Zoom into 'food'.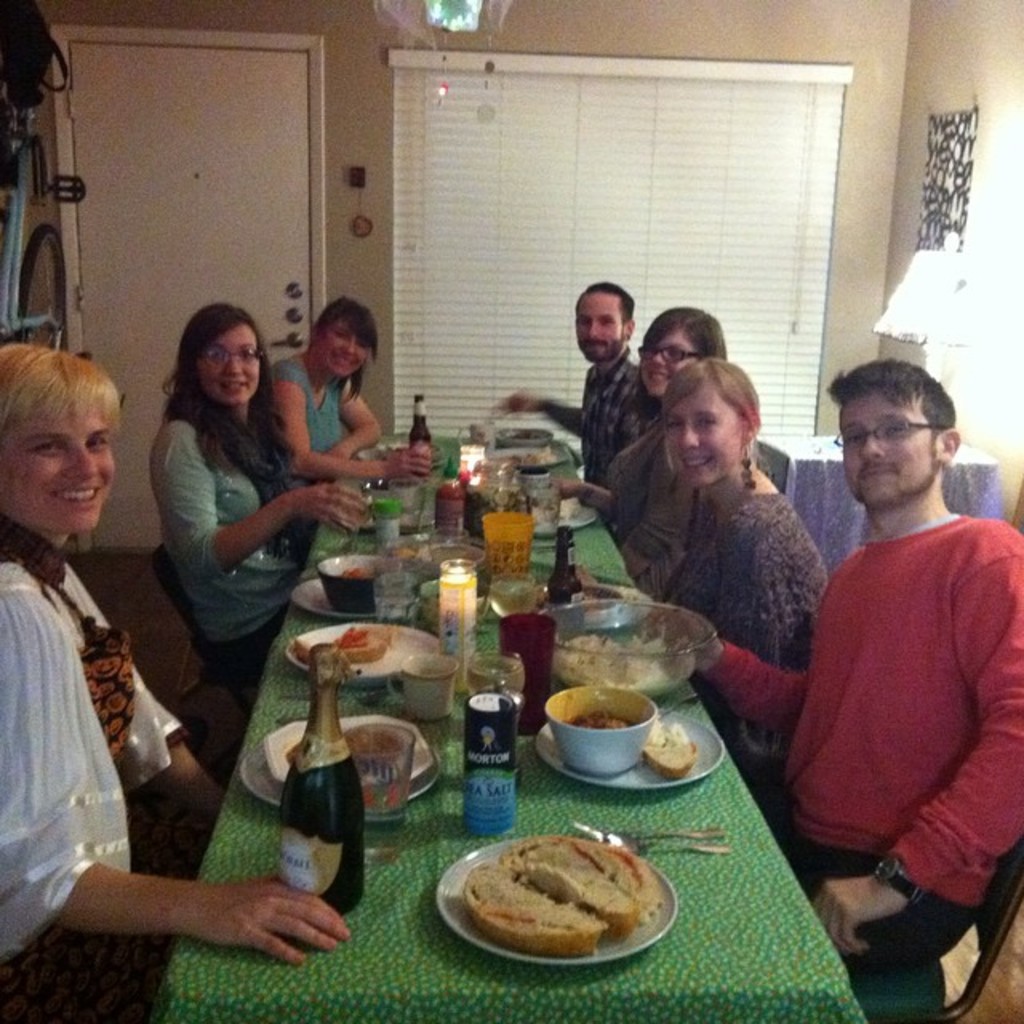
Zoom target: region(346, 720, 403, 773).
